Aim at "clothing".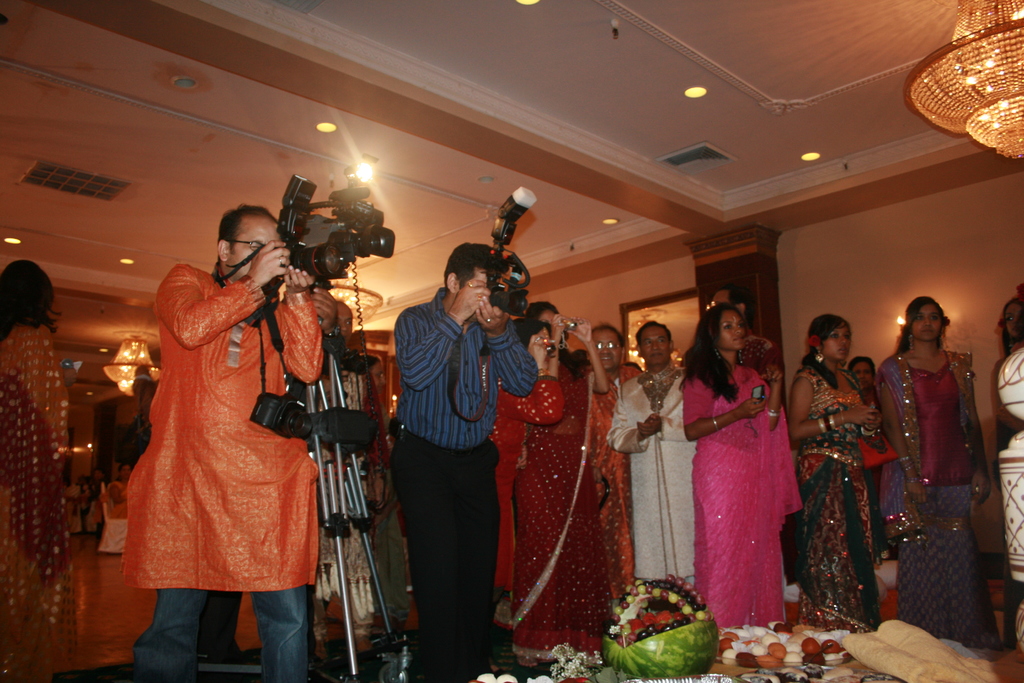
Aimed at 398, 288, 537, 449.
